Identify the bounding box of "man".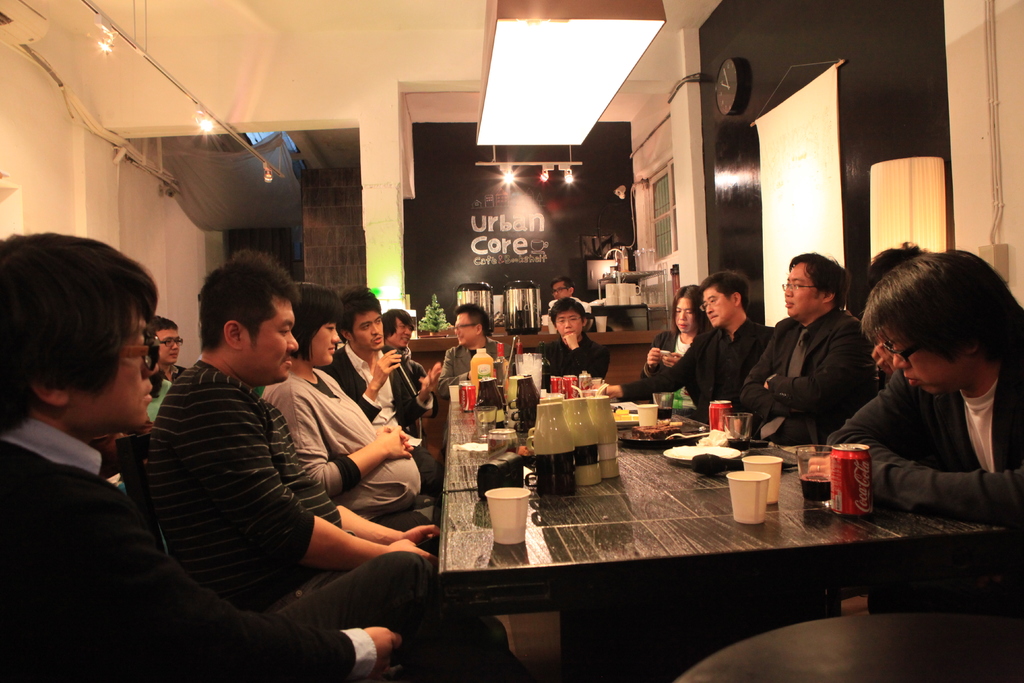
<box>640,273,776,425</box>.
